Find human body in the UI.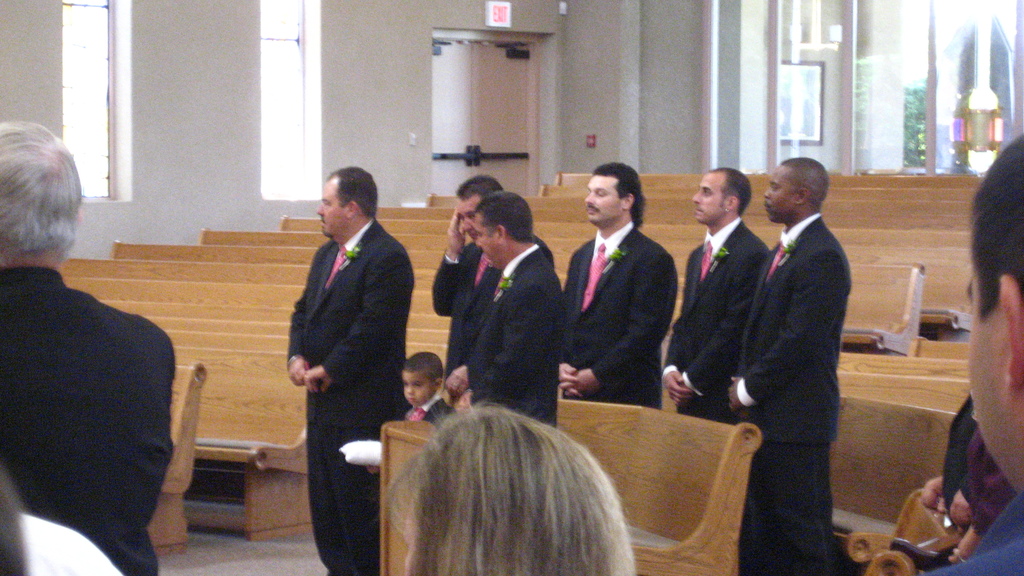
UI element at <bbox>660, 221, 771, 428</bbox>.
